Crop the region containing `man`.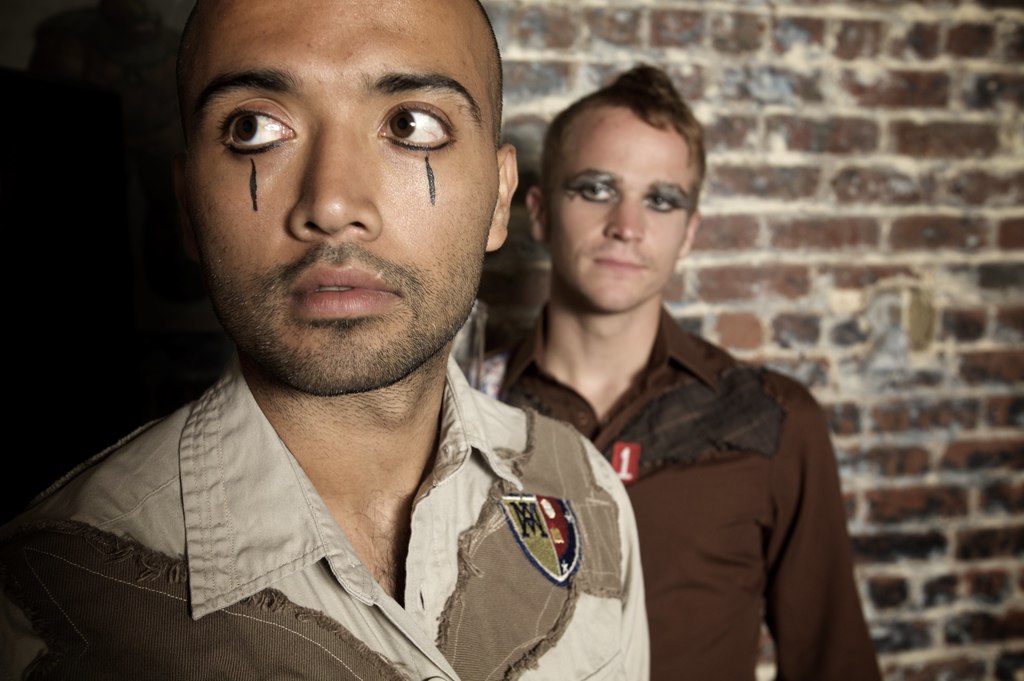
Crop region: 26, 1, 701, 673.
